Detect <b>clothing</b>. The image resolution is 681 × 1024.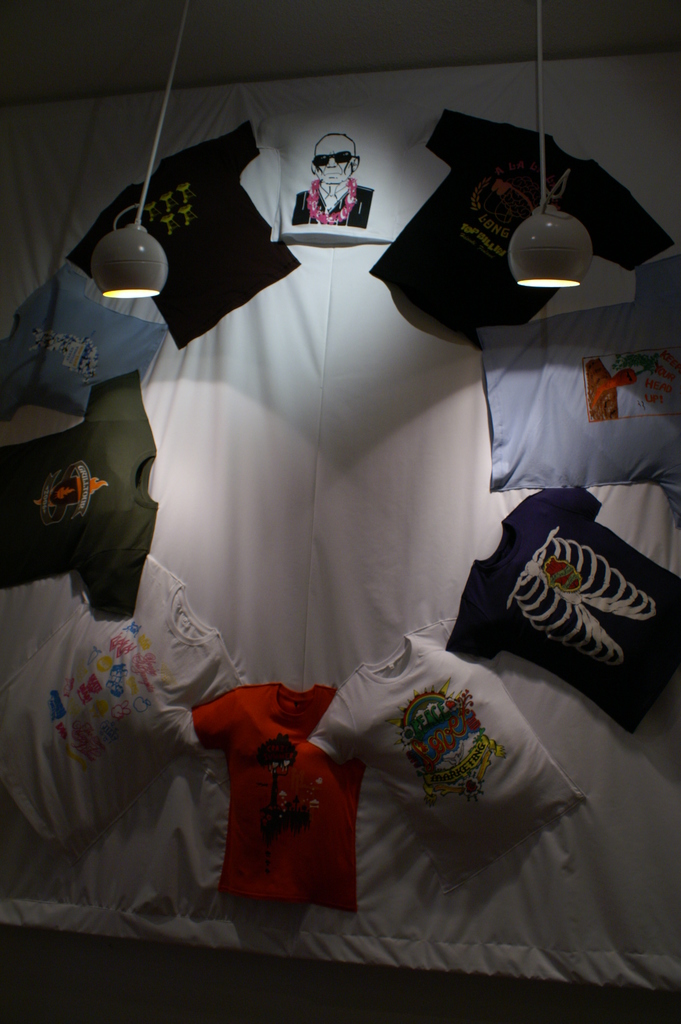
<box>0,374,158,620</box>.
